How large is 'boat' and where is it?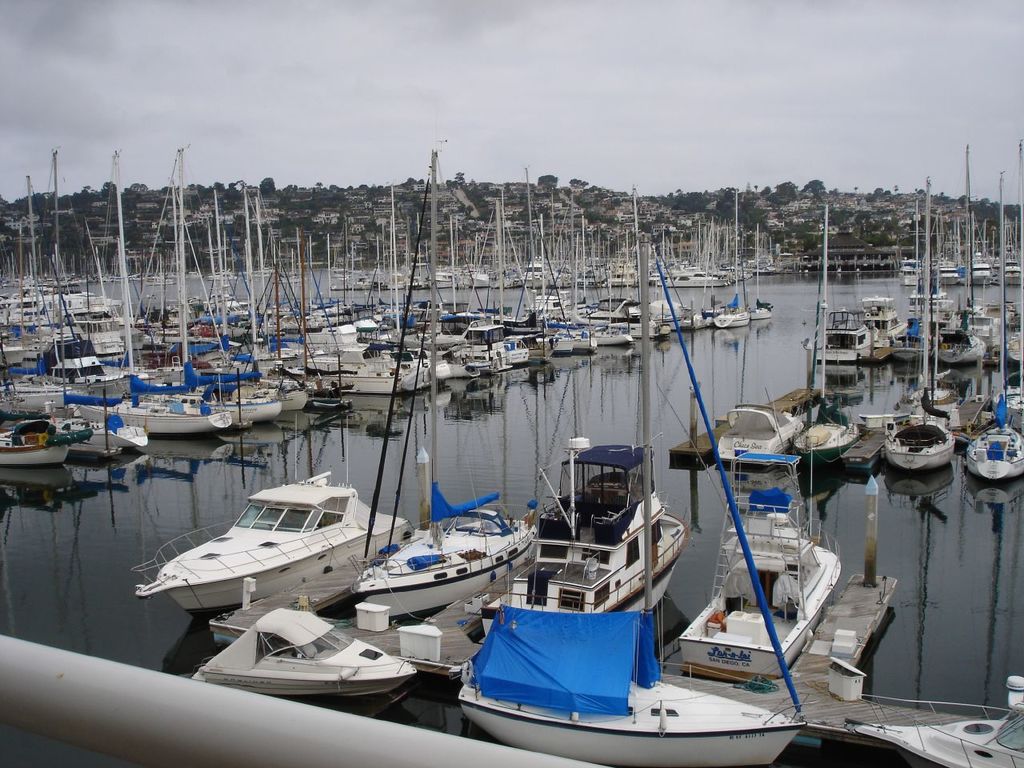
Bounding box: (left=454, top=228, right=806, bottom=767).
